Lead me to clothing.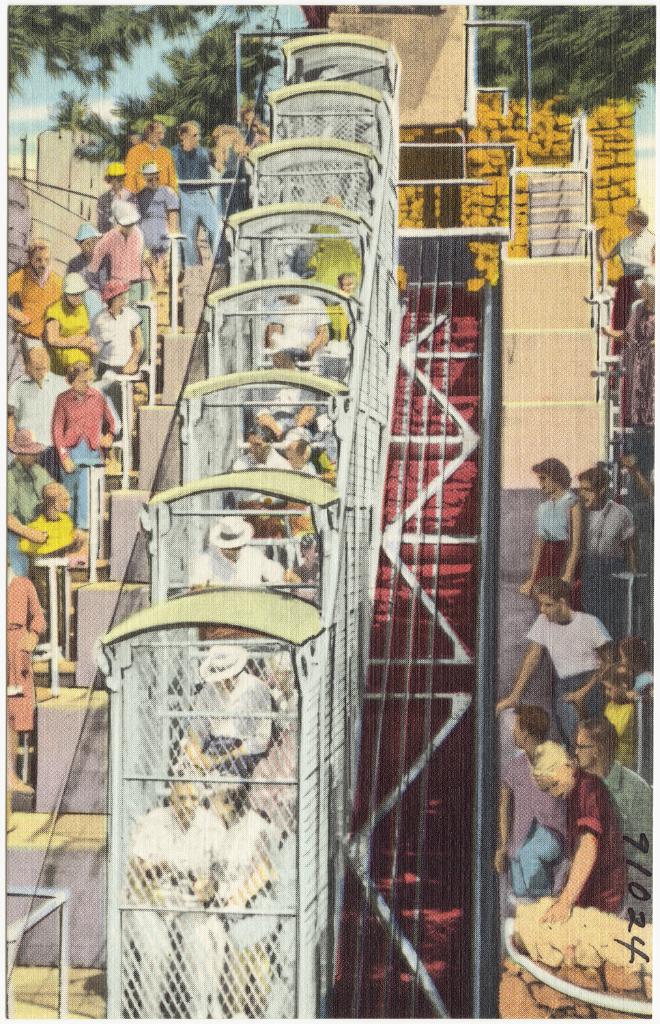
Lead to <box>556,757,637,922</box>.
